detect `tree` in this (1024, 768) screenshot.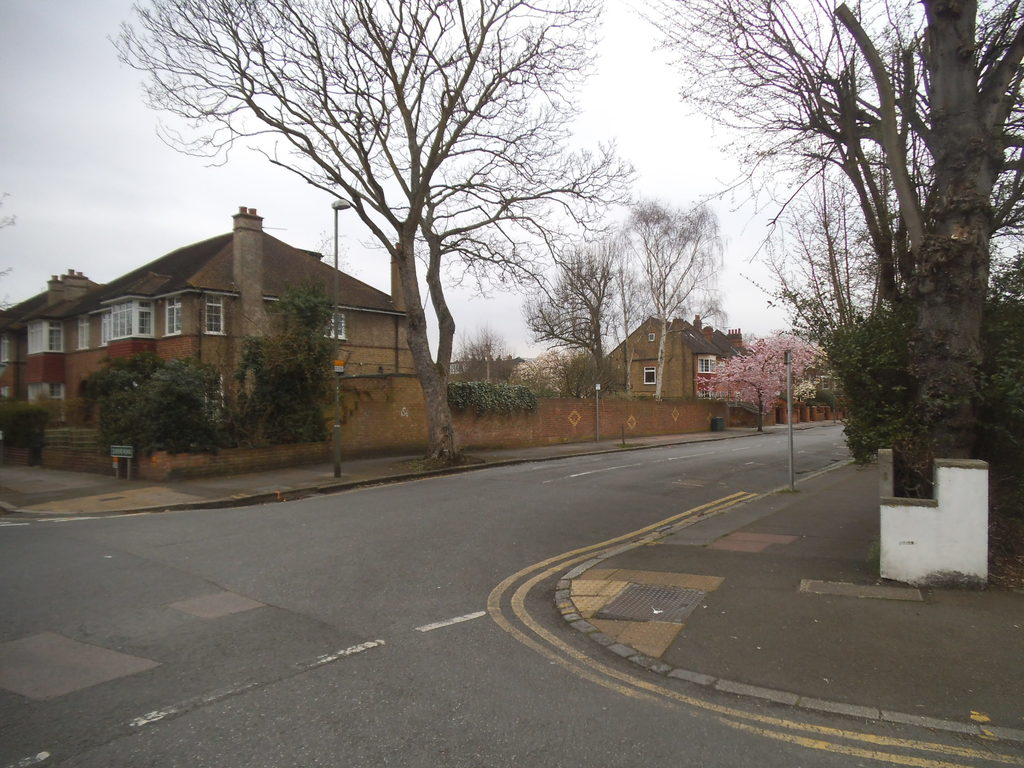
Detection: rect(448, 323, 524, 383).
